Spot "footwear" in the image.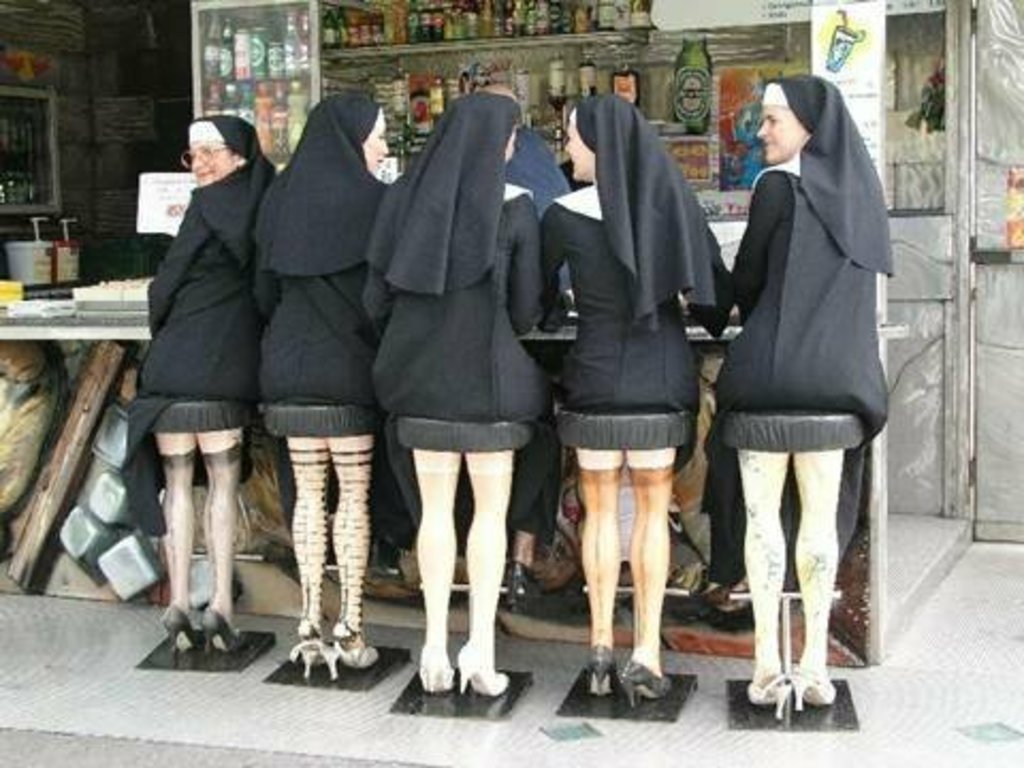
"footwear" found at <box>787,674,836,717</box>.
